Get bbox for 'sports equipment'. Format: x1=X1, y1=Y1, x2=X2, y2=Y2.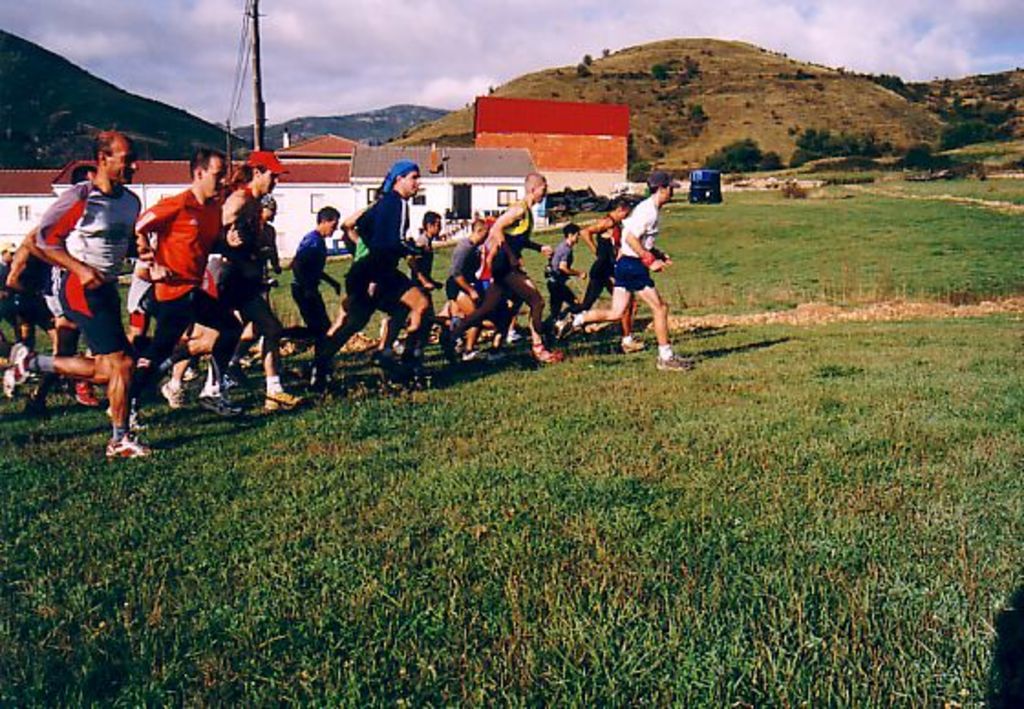
x1=66, y1=384, x2=104, y2=411.
